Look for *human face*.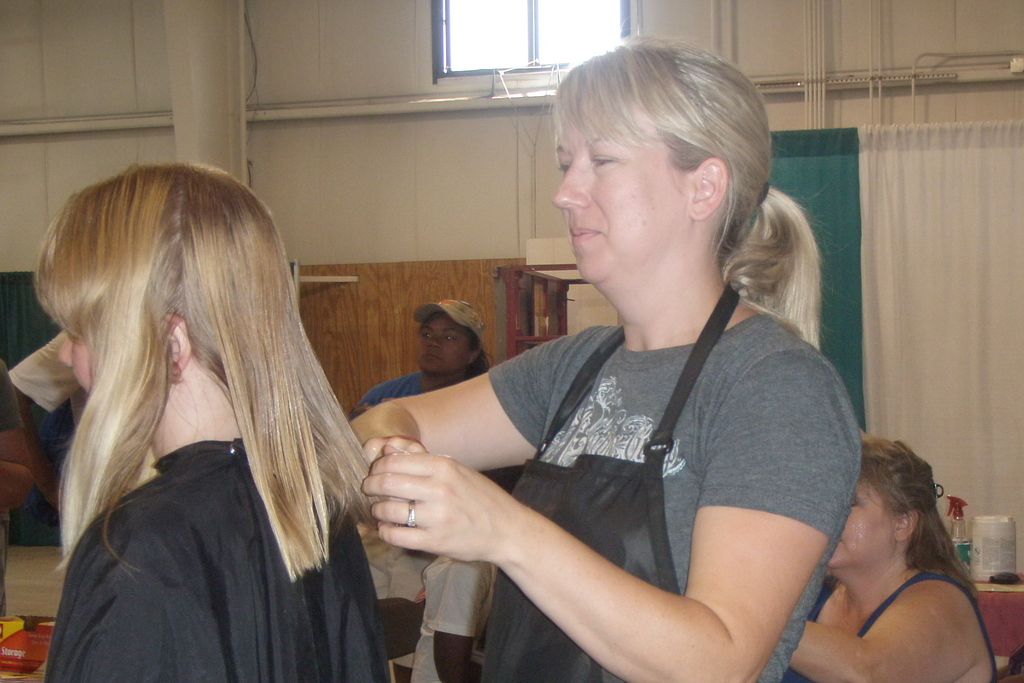
Found: rect(58, 336, 93, 393).
